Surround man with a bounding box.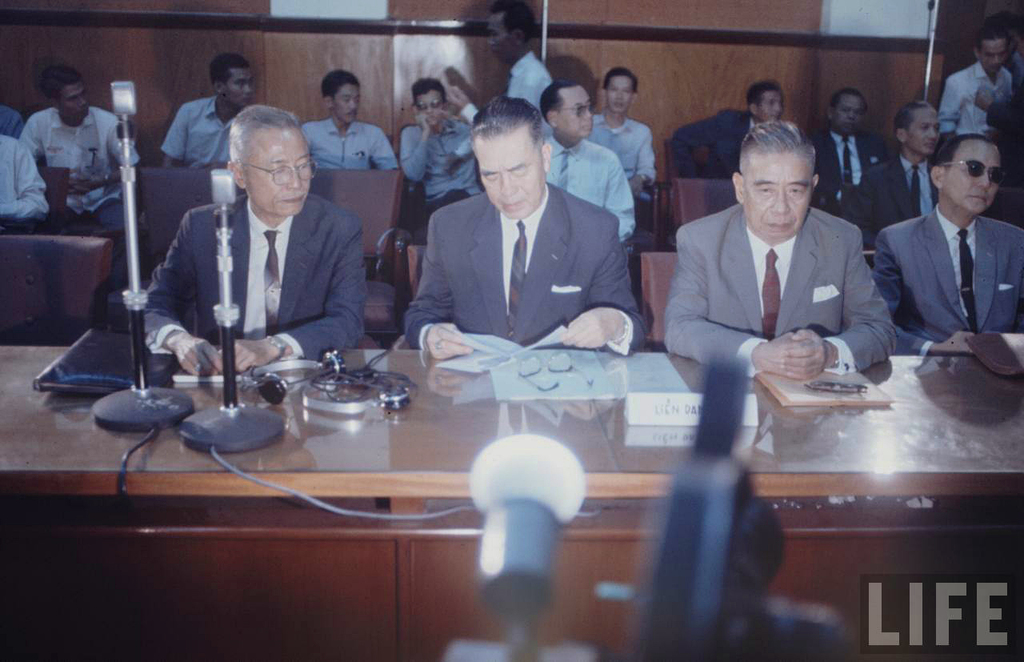
x1=22 y1=67 x2=142 y2=293.
